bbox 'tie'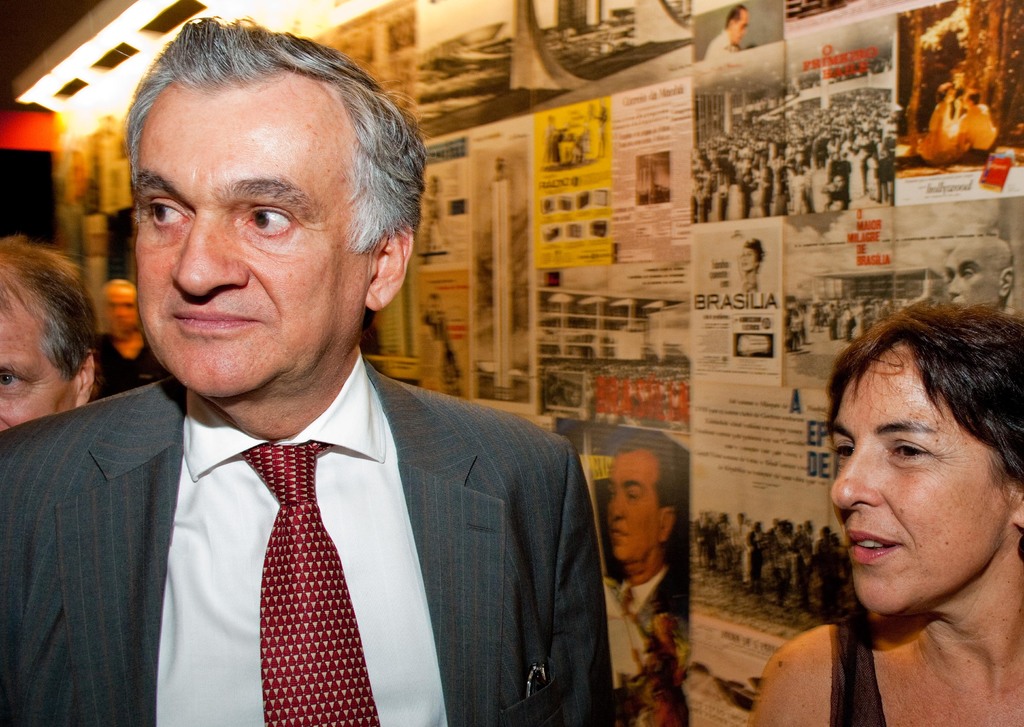
239,440,381,726
